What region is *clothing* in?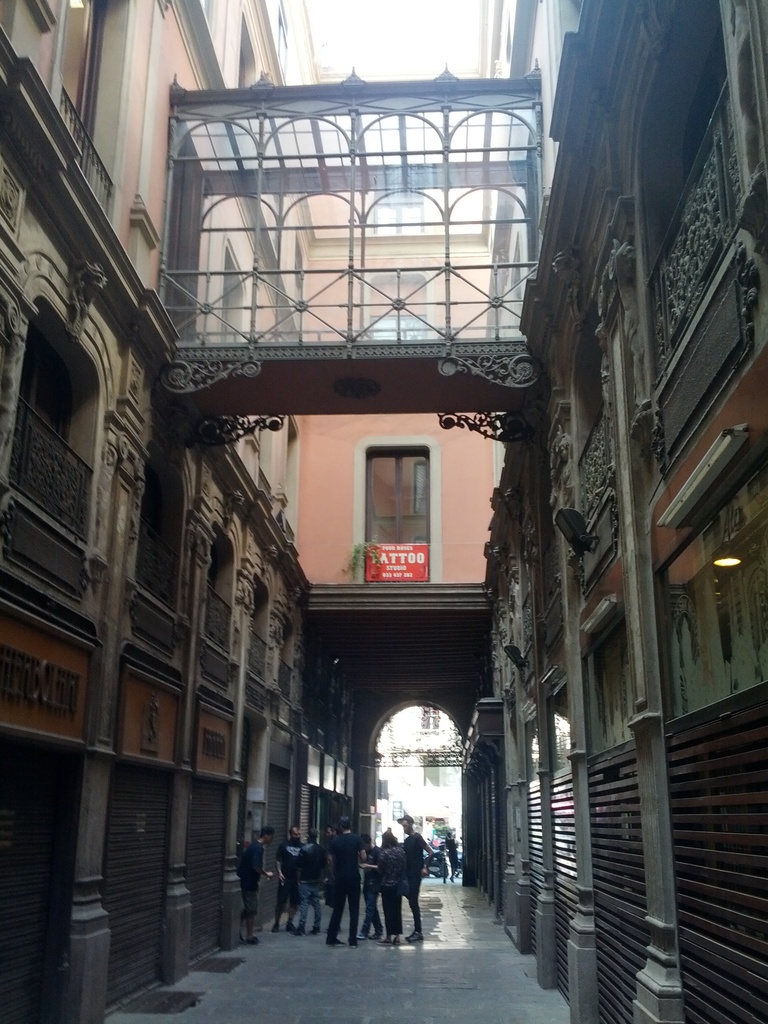
l=442, t=834, r=460, b=867.
